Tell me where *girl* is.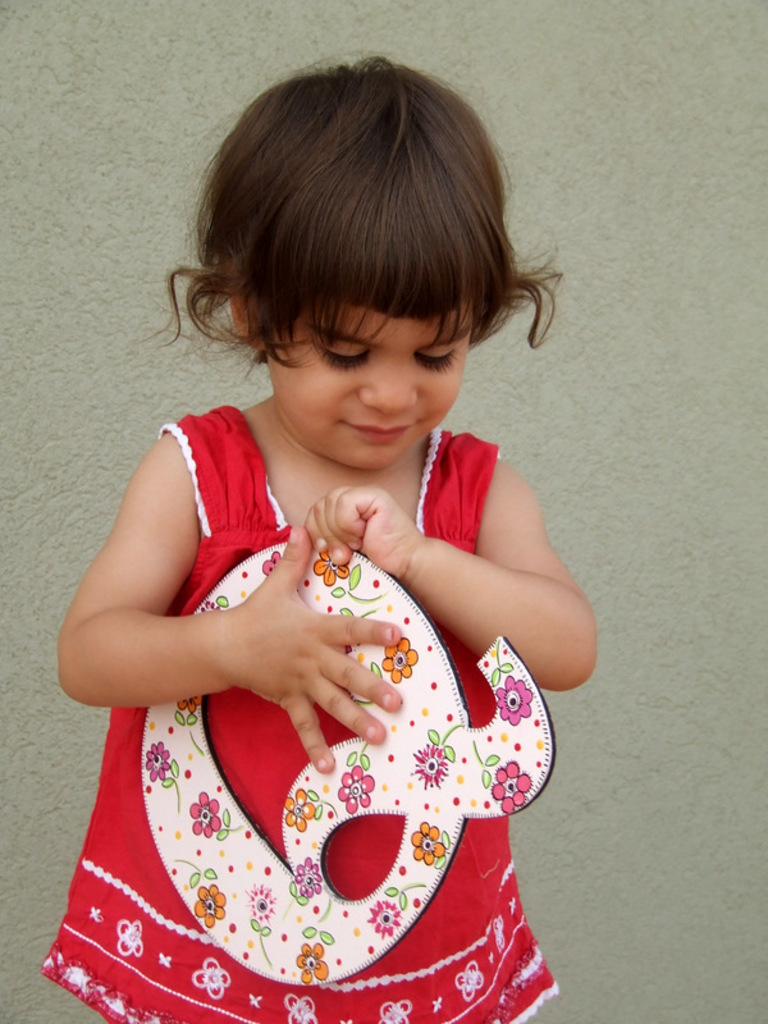
*girl* is at detection(27, 59, 630, 1023).
